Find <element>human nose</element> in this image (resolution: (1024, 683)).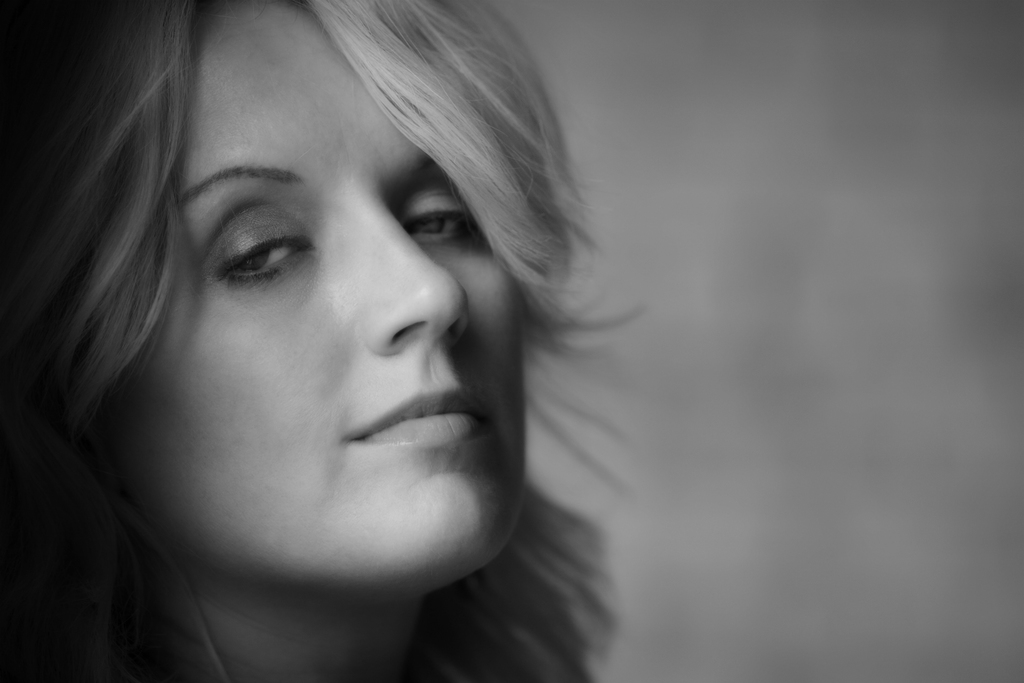
{"left": 358, "top": 199, "right": 476, "bottom": 352}.
